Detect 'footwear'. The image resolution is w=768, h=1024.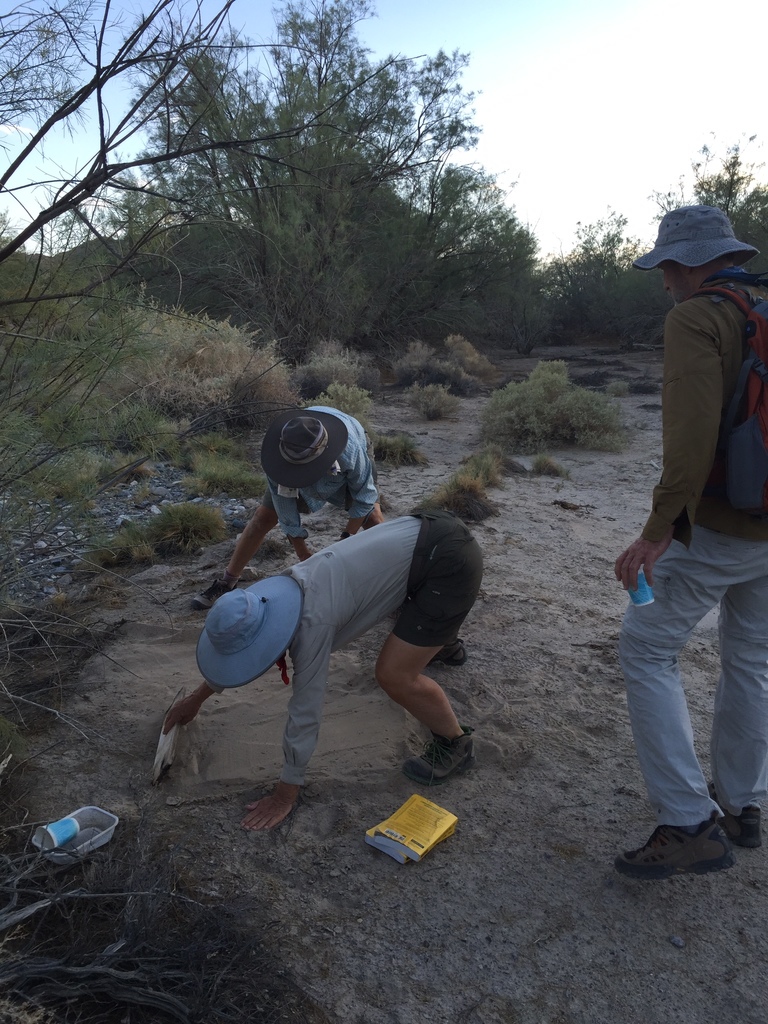
detection(402, 732, 474, 788).
